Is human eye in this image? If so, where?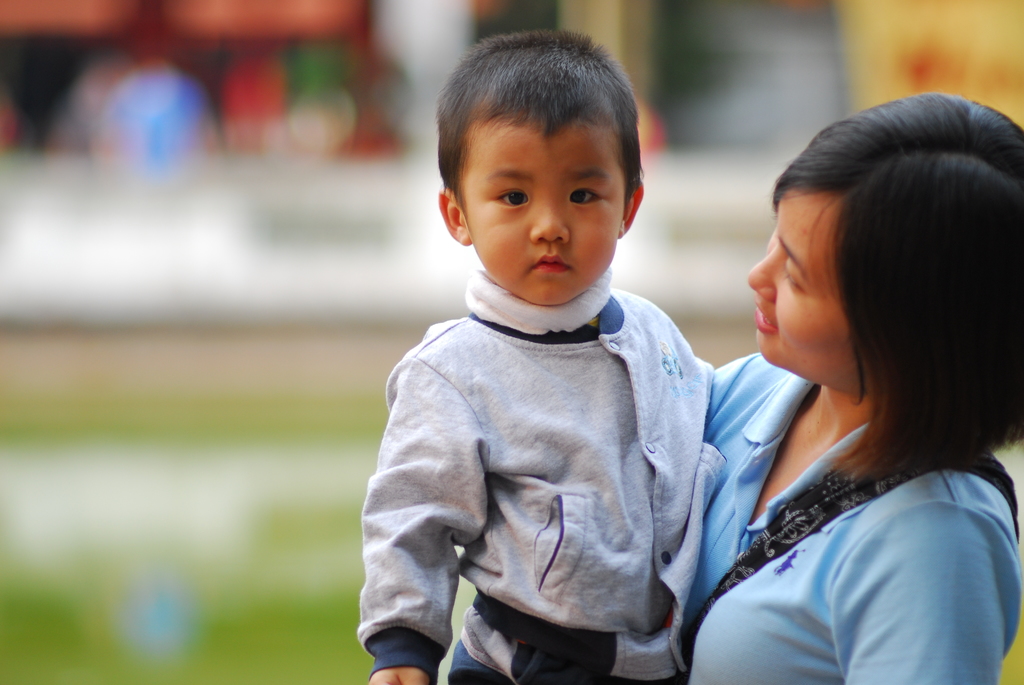
Yes, at crop(564, 182, 605, 209).
